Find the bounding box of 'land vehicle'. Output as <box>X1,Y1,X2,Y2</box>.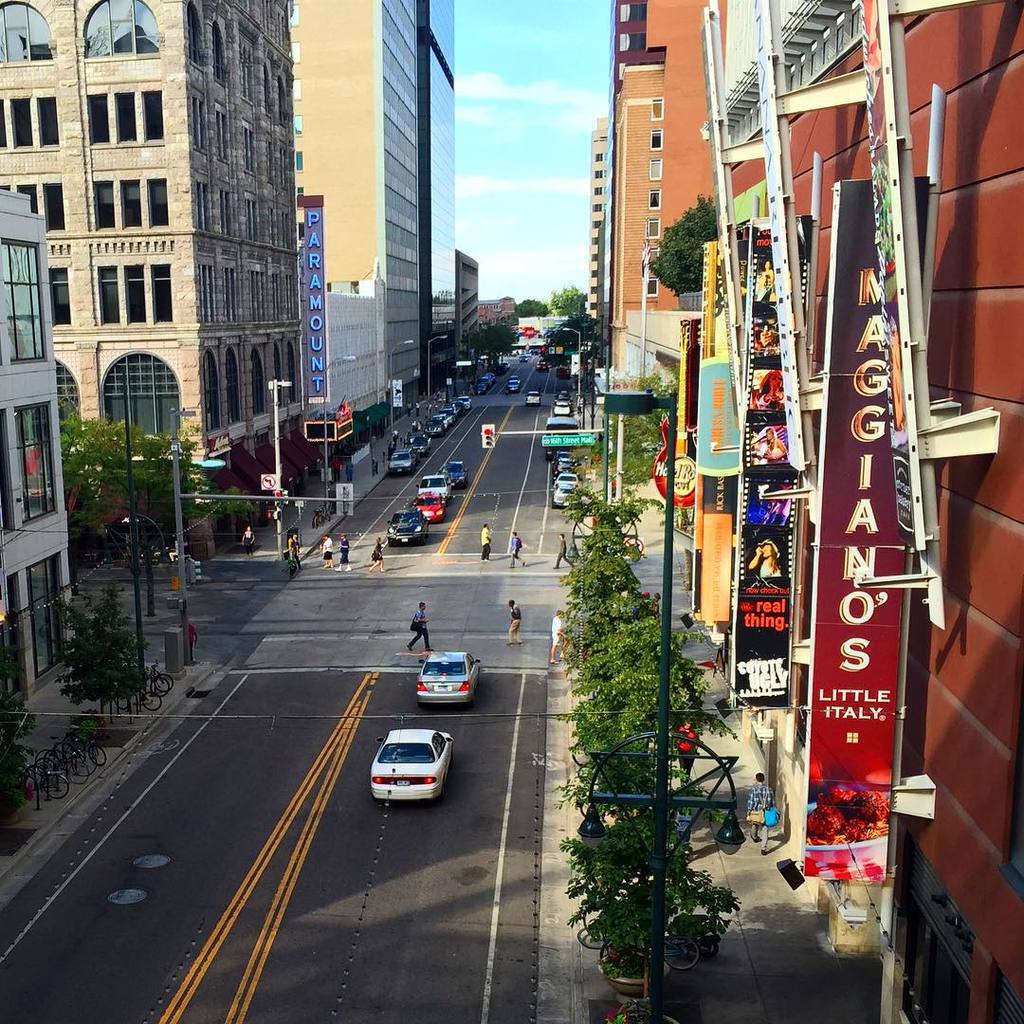
<box>364,730,470,824</box>.
